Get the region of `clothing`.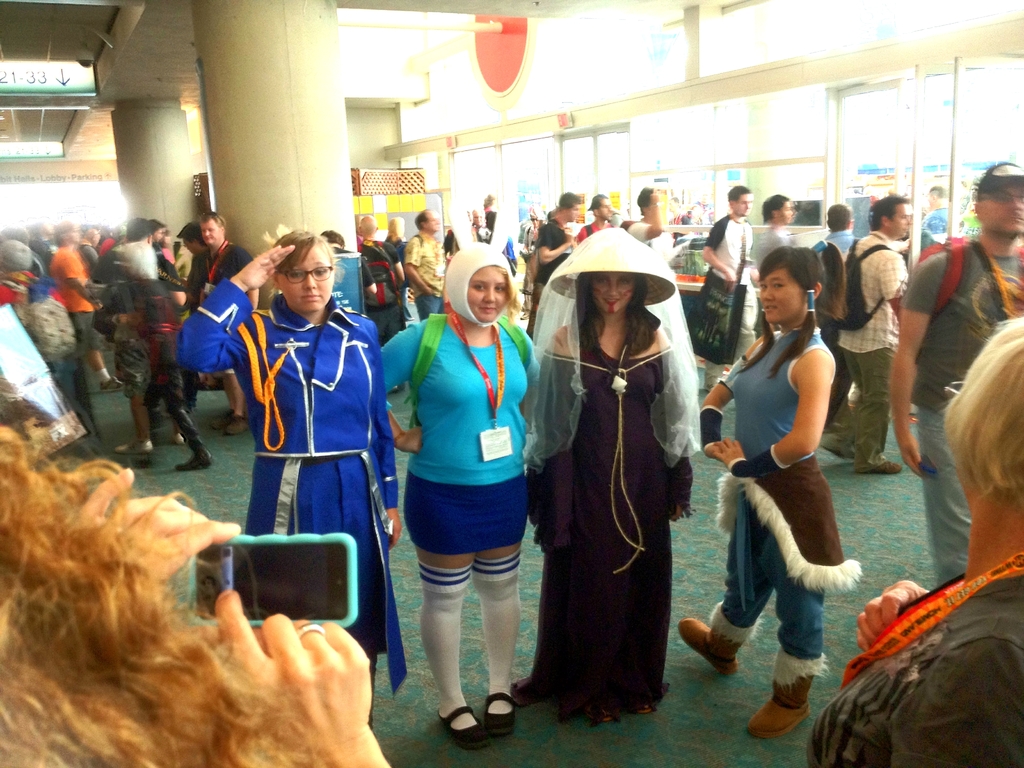
[404, 232, 441, 318].
